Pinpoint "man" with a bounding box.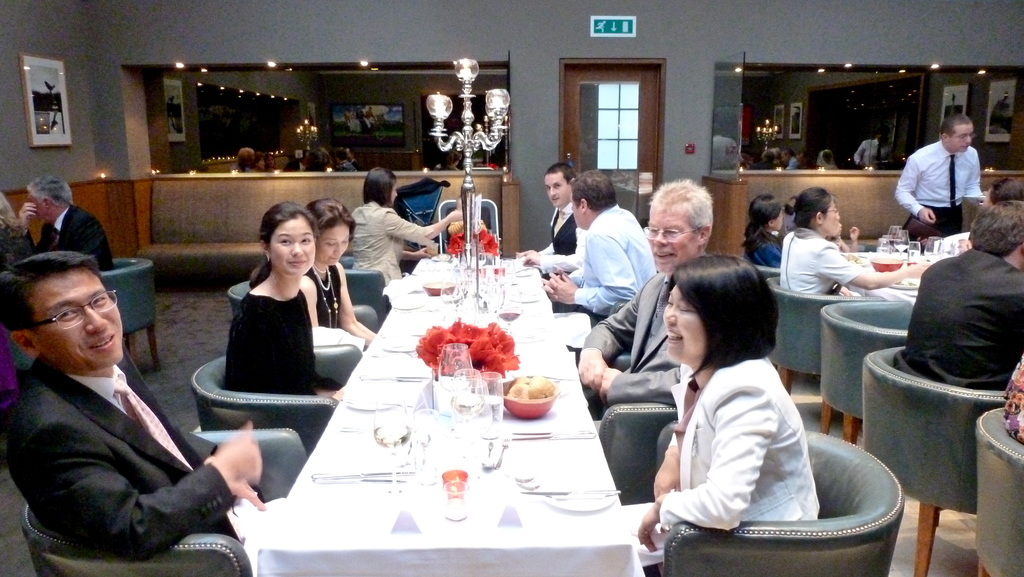
[0,237,244,571].
